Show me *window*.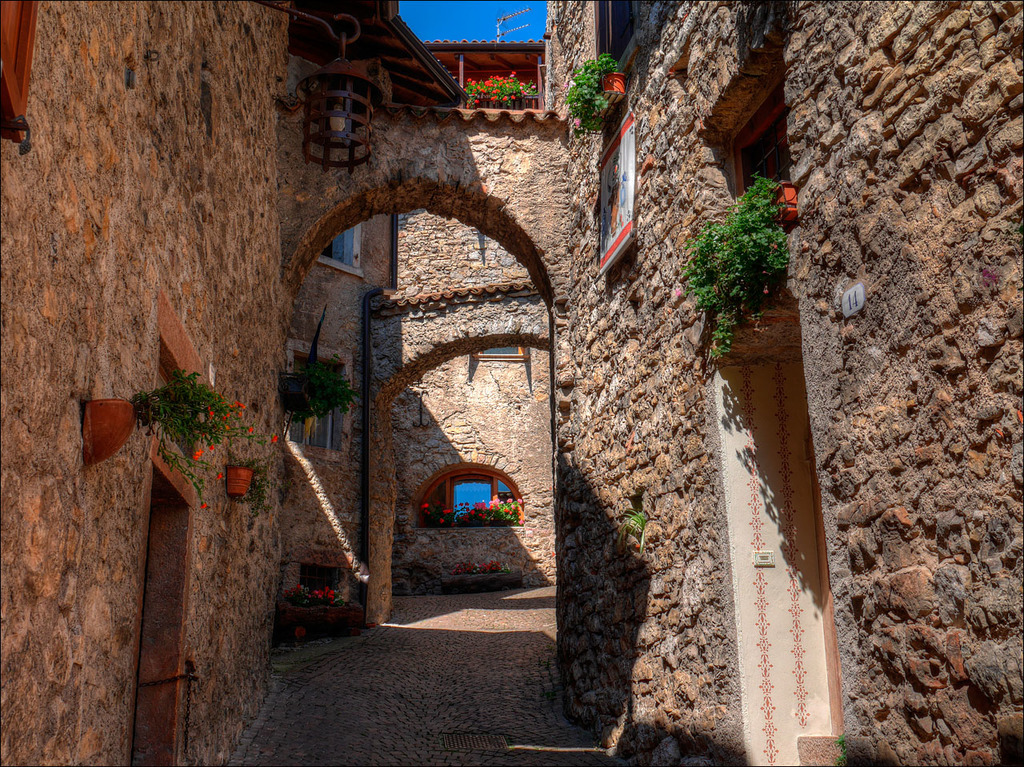
*window* is here: 318 226 363 278.
